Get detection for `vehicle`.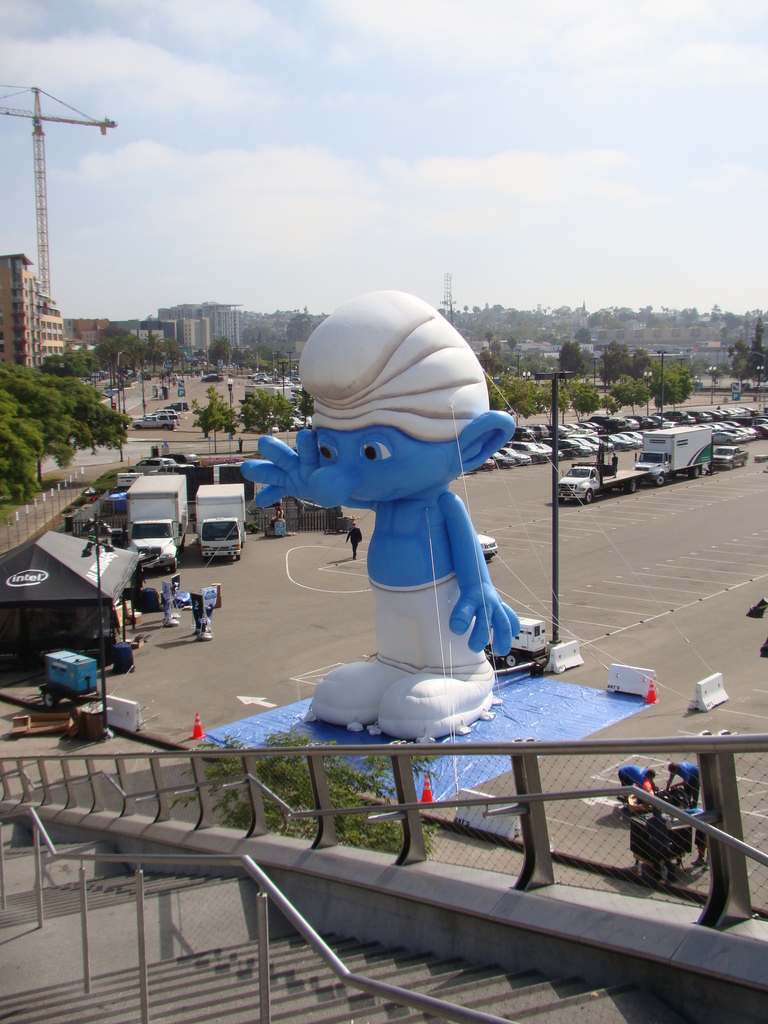
Detection: [195, 482, 246, 563].
